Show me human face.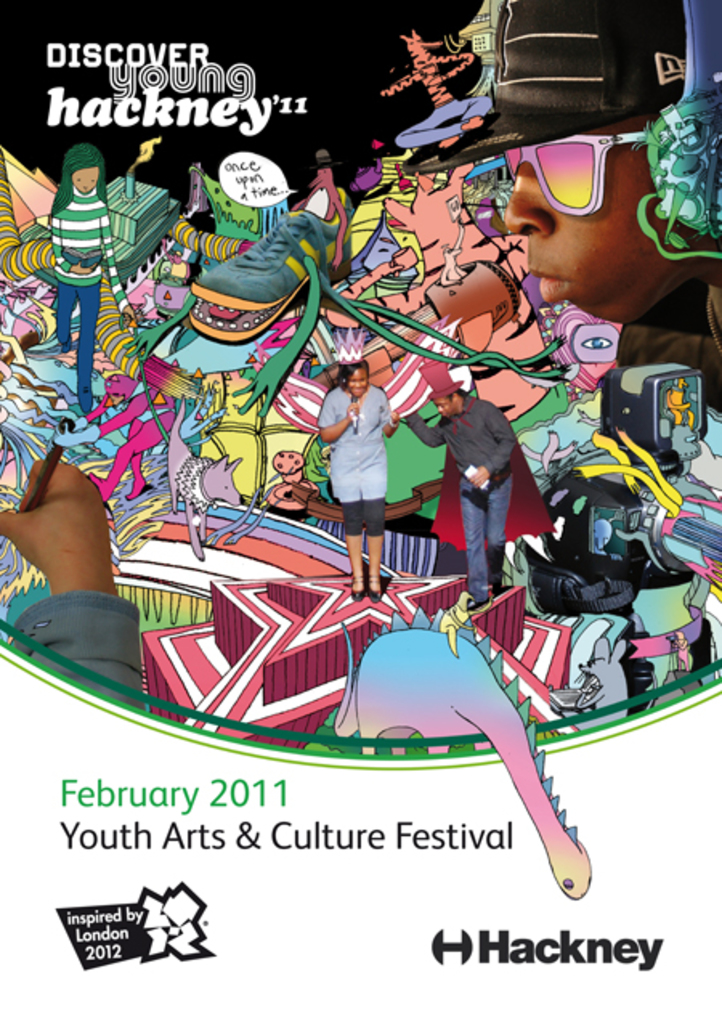
human face is here: <region>504, 120, 700, 321</region>.
